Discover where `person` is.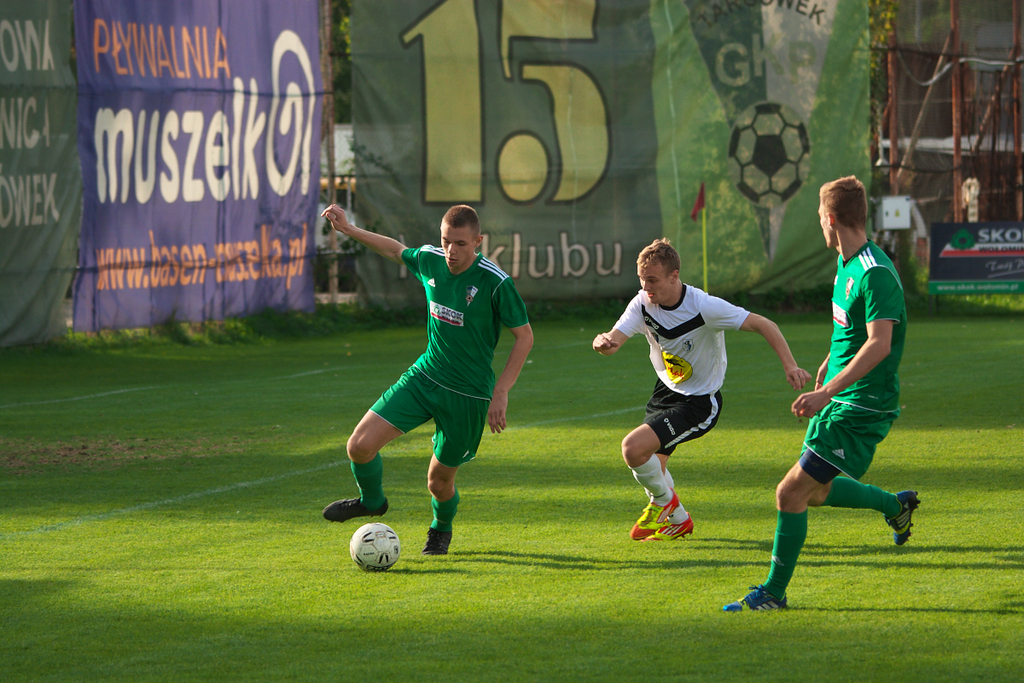
Discovered at {"x1": 591, "y1": 234, "x2": 808, "y2": 537}.
